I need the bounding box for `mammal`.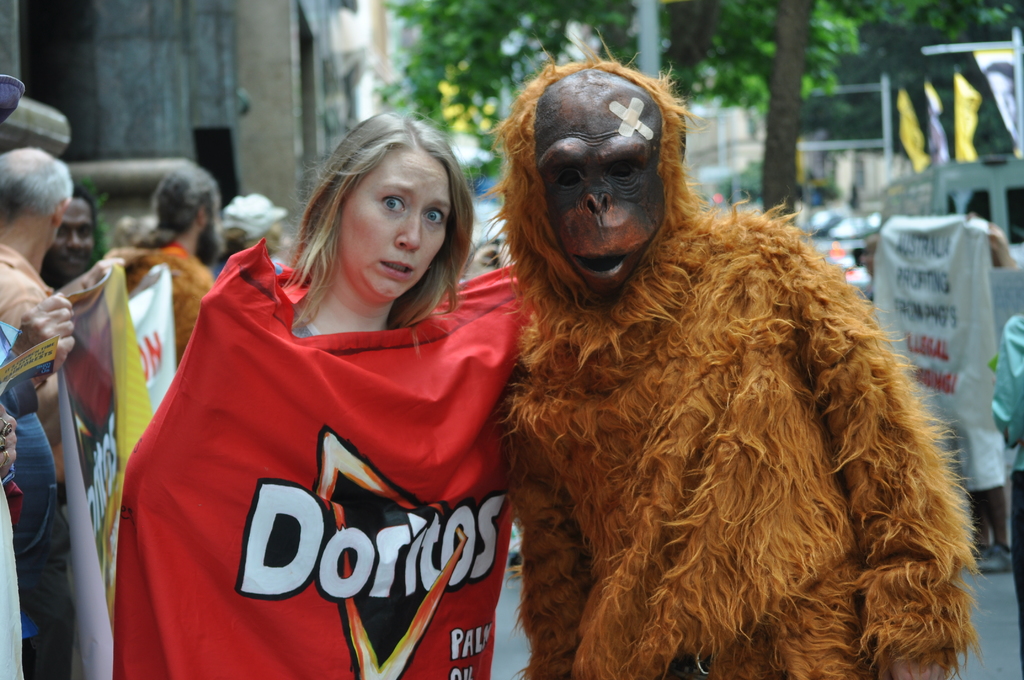
Here it is: bbox=[110, 107, 536, 679].
